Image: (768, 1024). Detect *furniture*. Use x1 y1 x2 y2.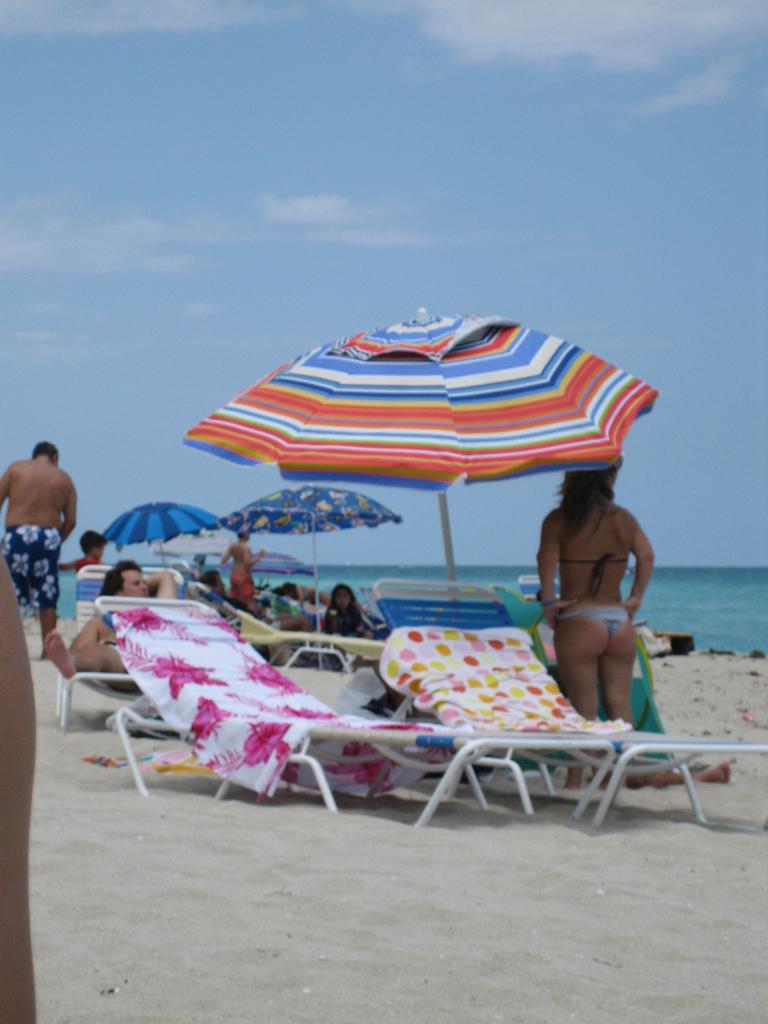
56 566 767 835.
